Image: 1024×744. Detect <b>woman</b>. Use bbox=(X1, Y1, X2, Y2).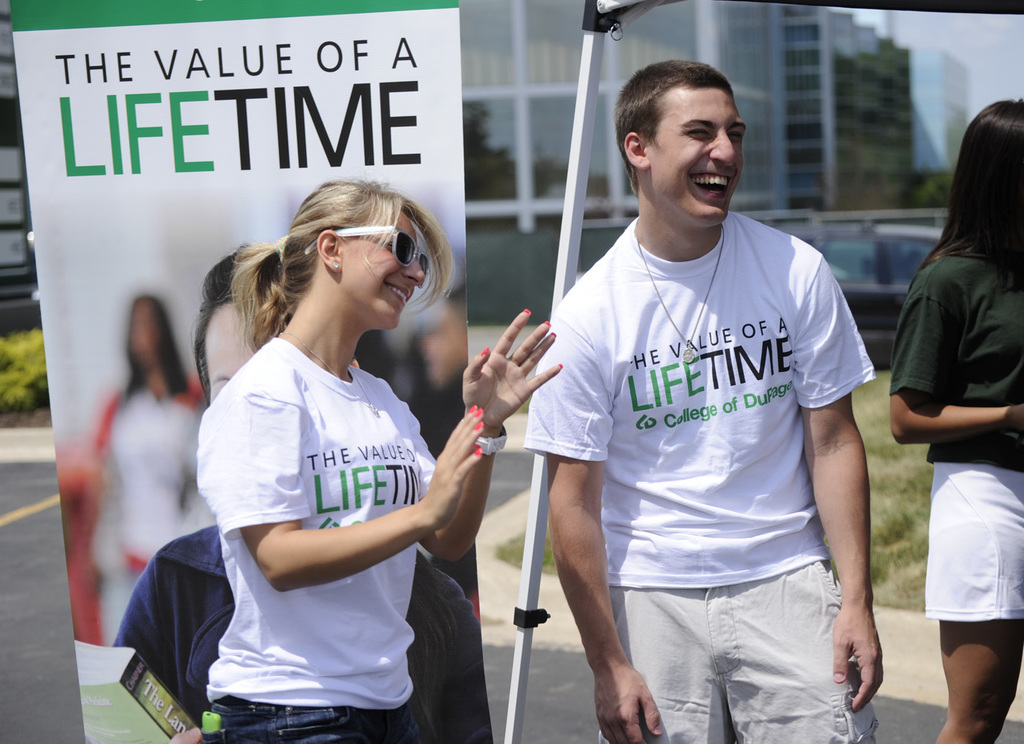
bbox=(886, 98, 1023, 743).
